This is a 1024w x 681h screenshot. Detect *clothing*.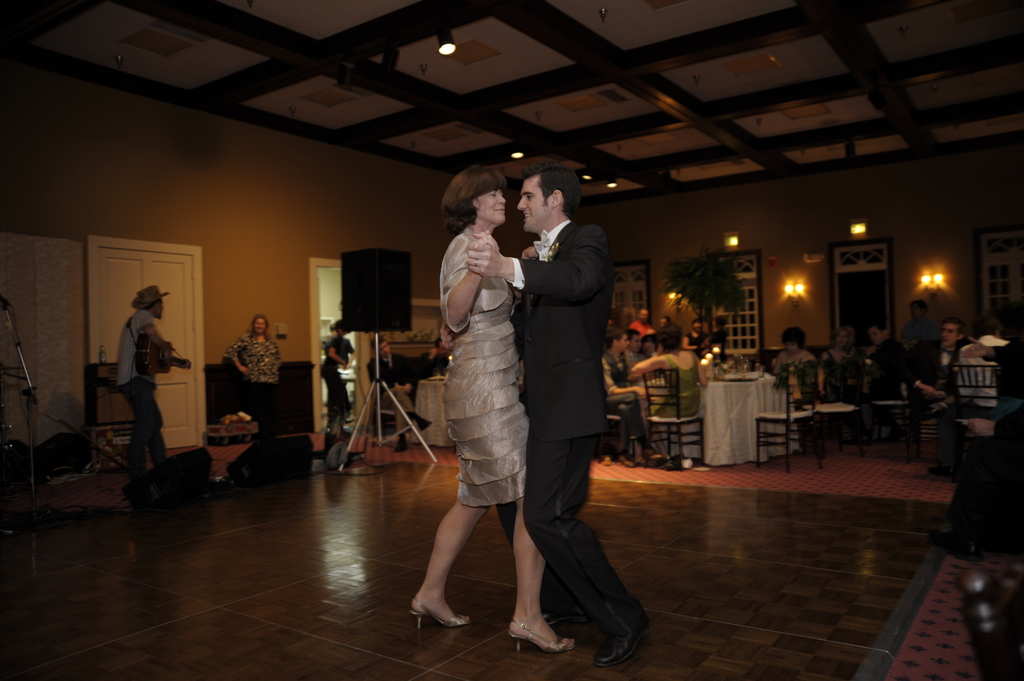
detection(653, 355, 707, 417).
